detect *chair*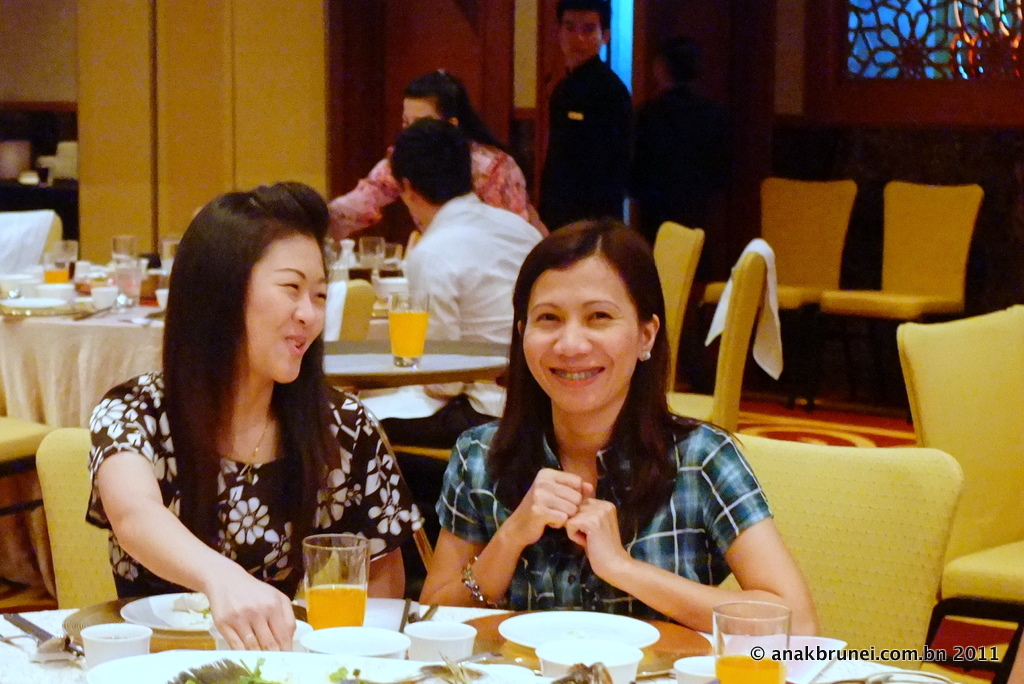
Rect(697, 177, 860, 414)
